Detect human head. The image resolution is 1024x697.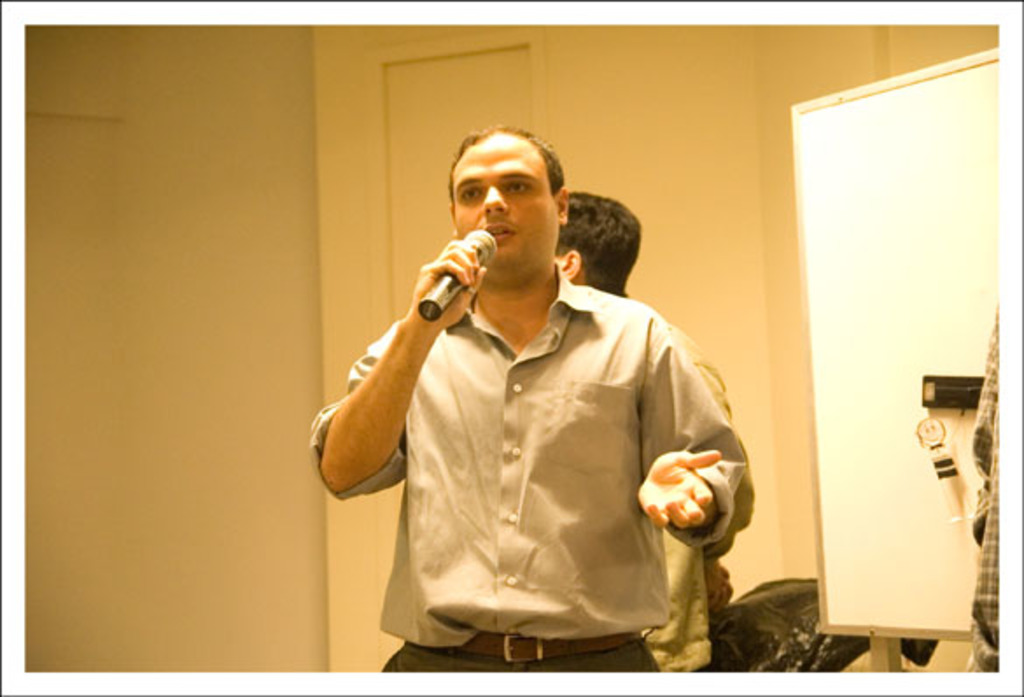
[x1=551, y1=187, x2=641, y2=294].
